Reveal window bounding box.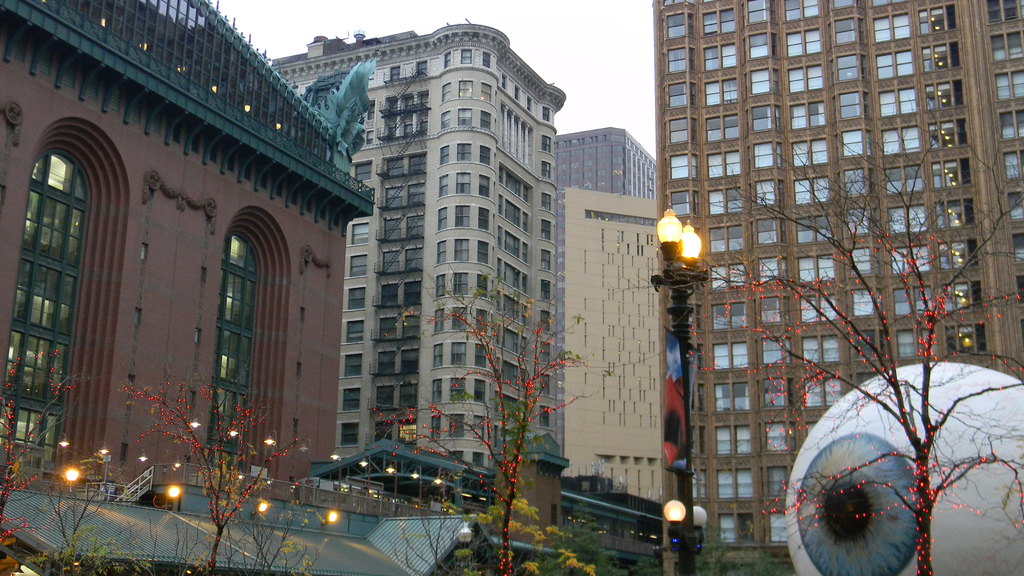
Revealed: locate(709, 264, 746, 290).
